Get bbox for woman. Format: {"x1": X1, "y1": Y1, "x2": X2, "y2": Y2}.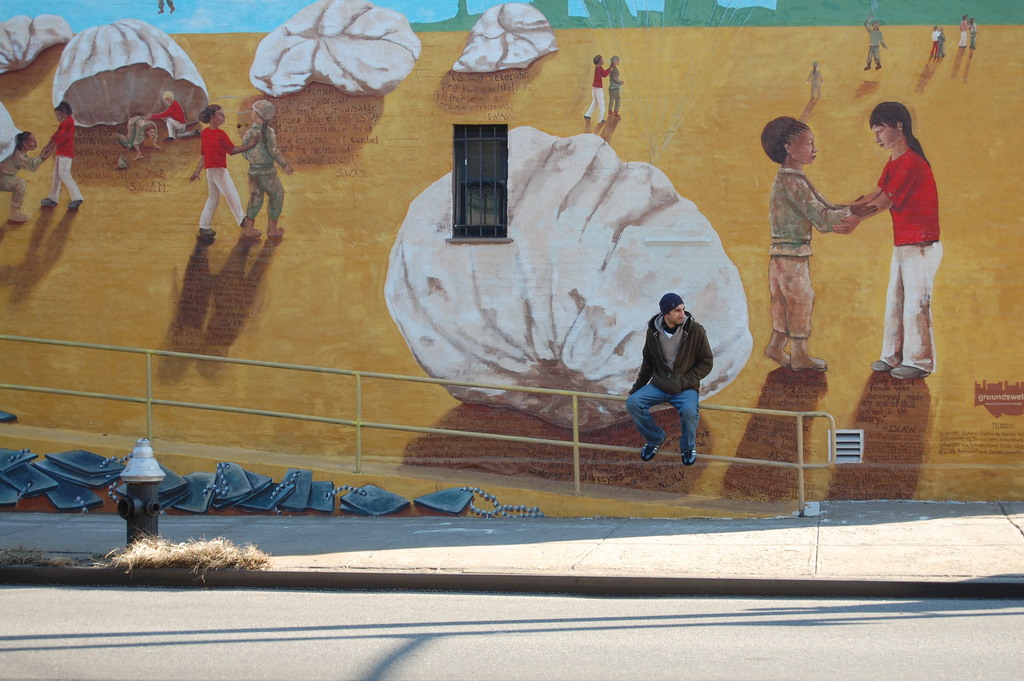
{"x1": 584, "y1": 53, "x2": 616, "y2": 126}.
